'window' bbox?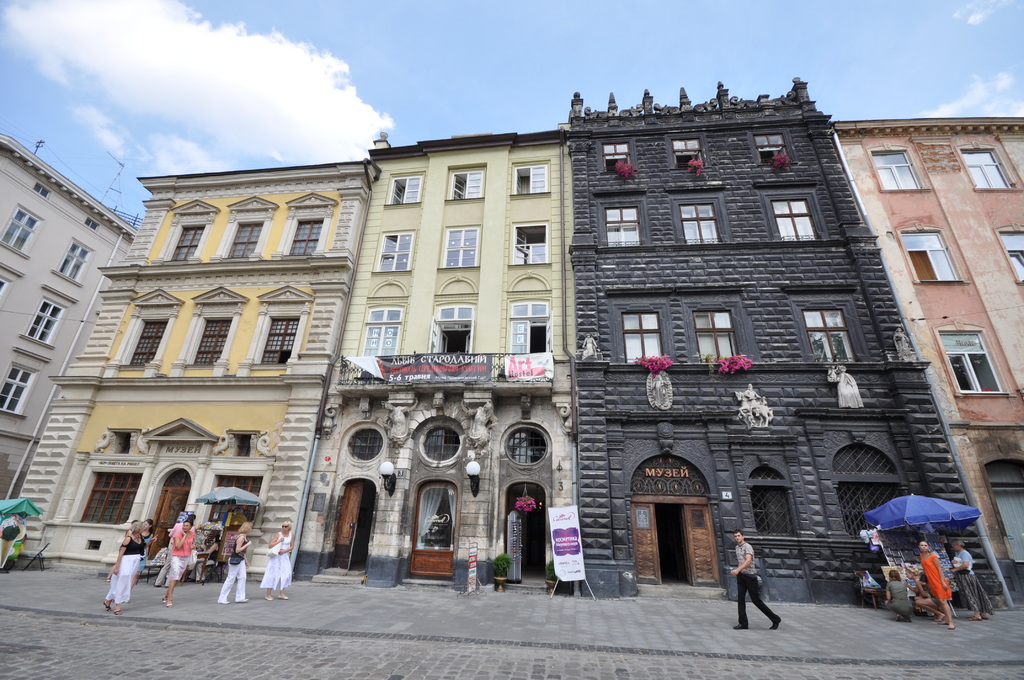
bbox(508, 219, 557, 269)
